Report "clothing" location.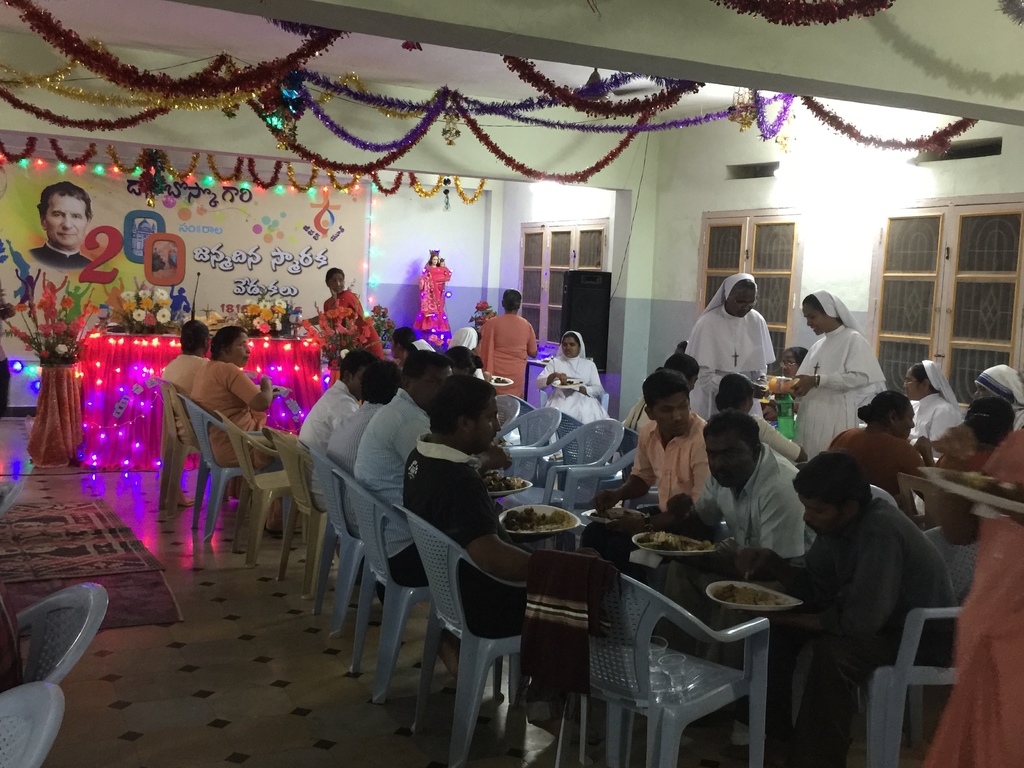
Report: bbox=[323, 403, 383, 540].
